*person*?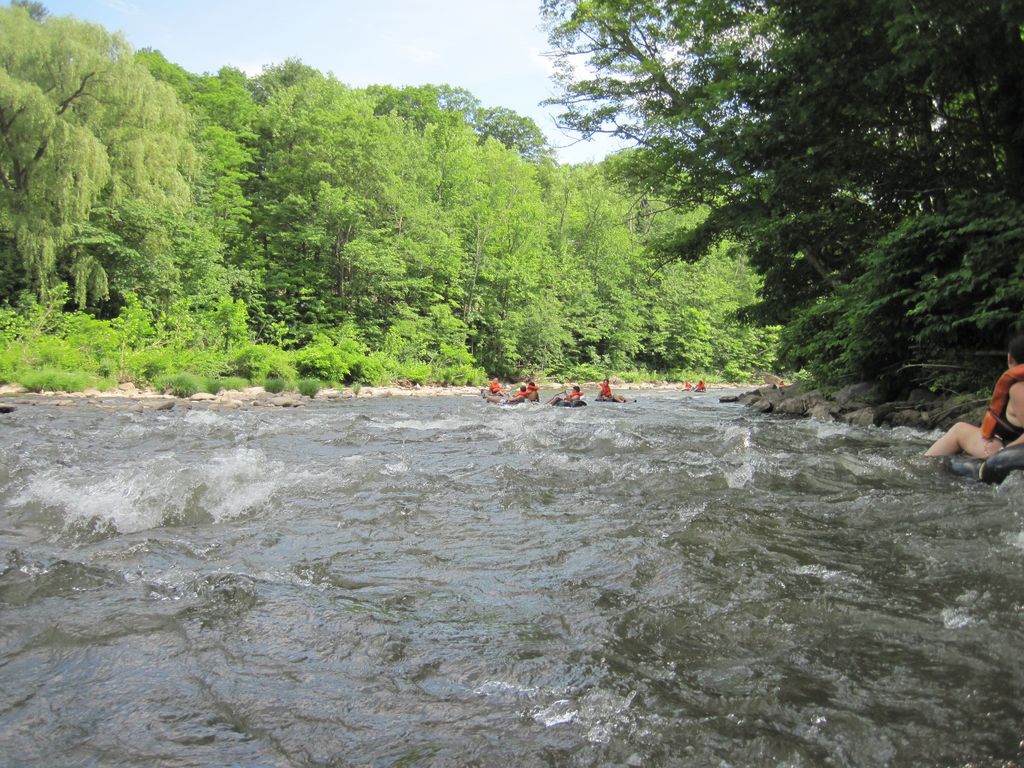
x1=681, y1=381, x2=693, y2=391
